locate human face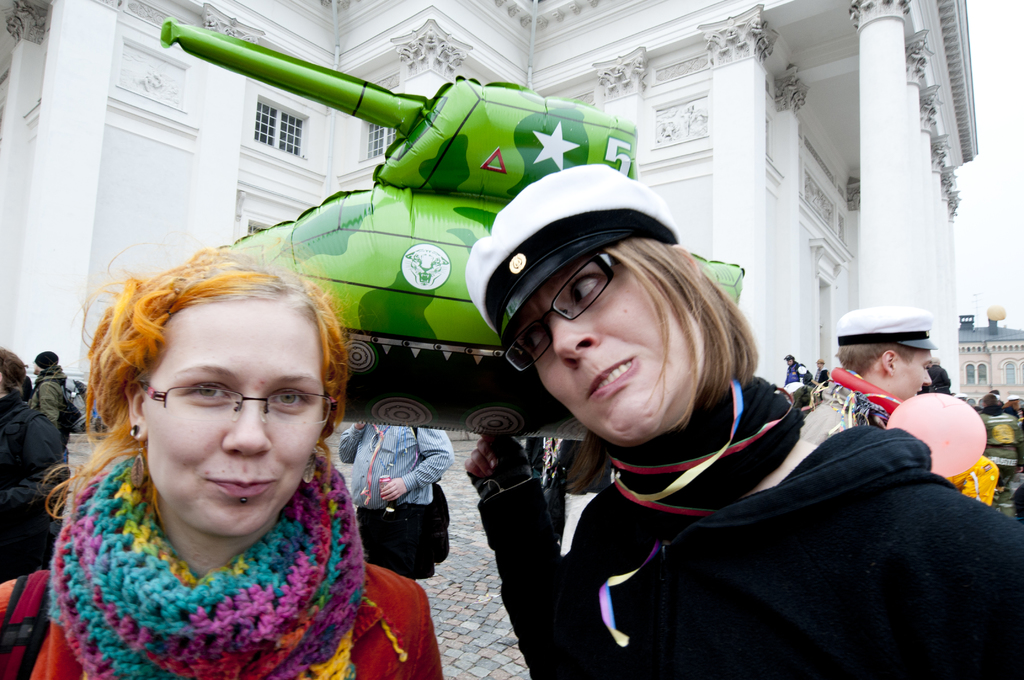
region(897, 350, 933, 398)
